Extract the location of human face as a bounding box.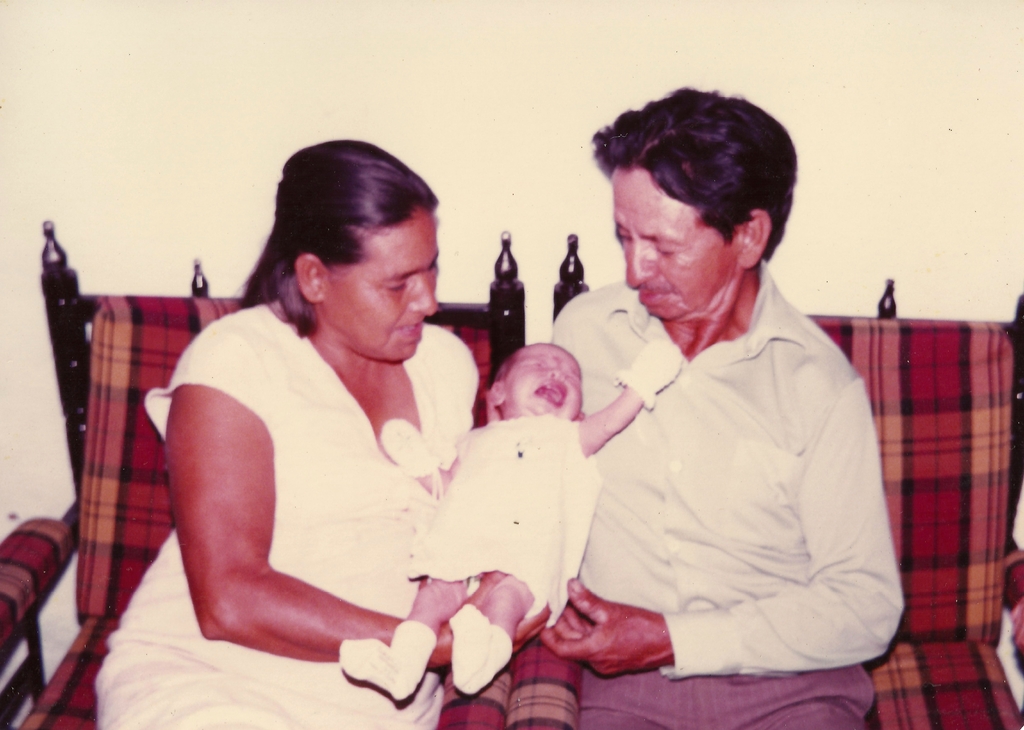
box=[321, 205, 439, 364].
